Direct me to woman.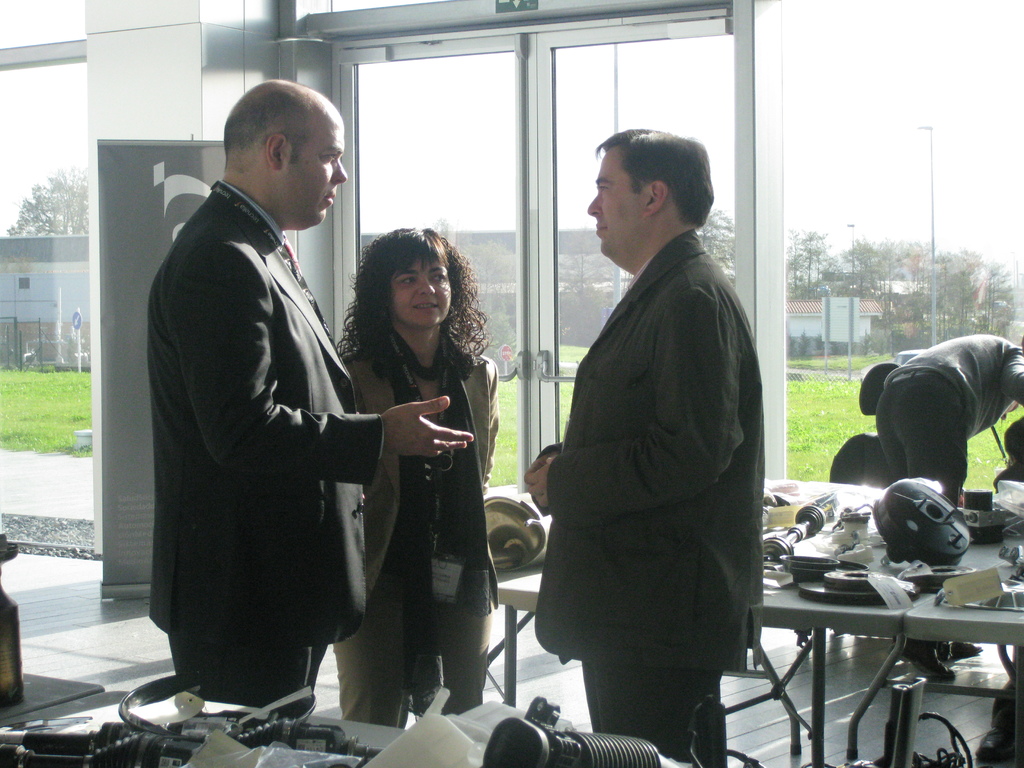
Direction: pyautogui.locateOnScreen(303, 223, 508, 742).
